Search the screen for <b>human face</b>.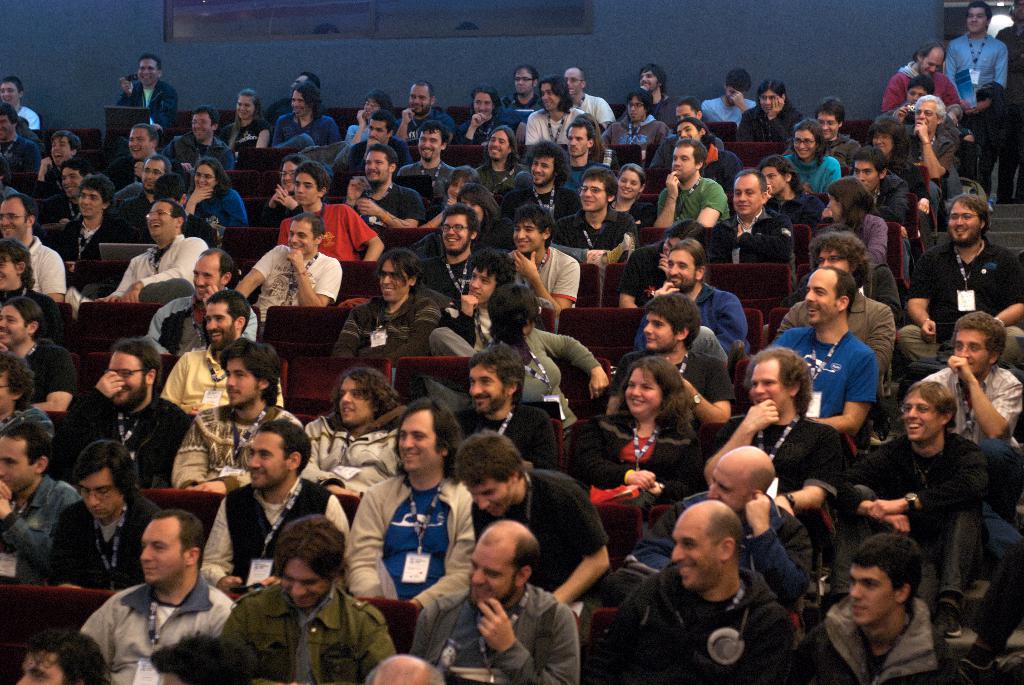
Found at detection(675, 520, 712, 591).
